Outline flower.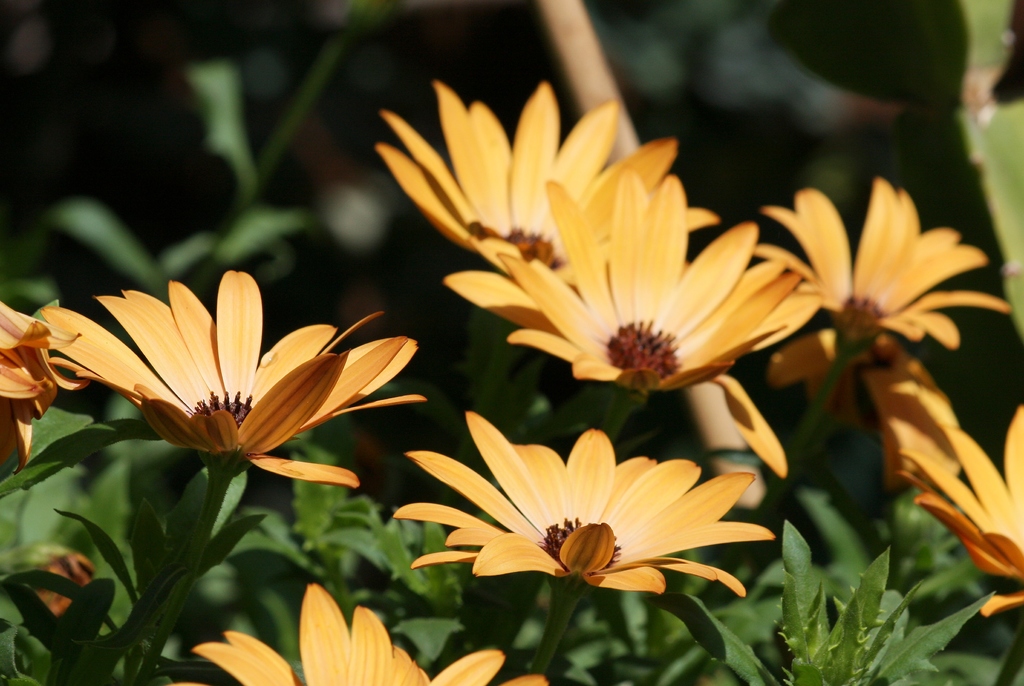
Outline: 196 578 547 685.
